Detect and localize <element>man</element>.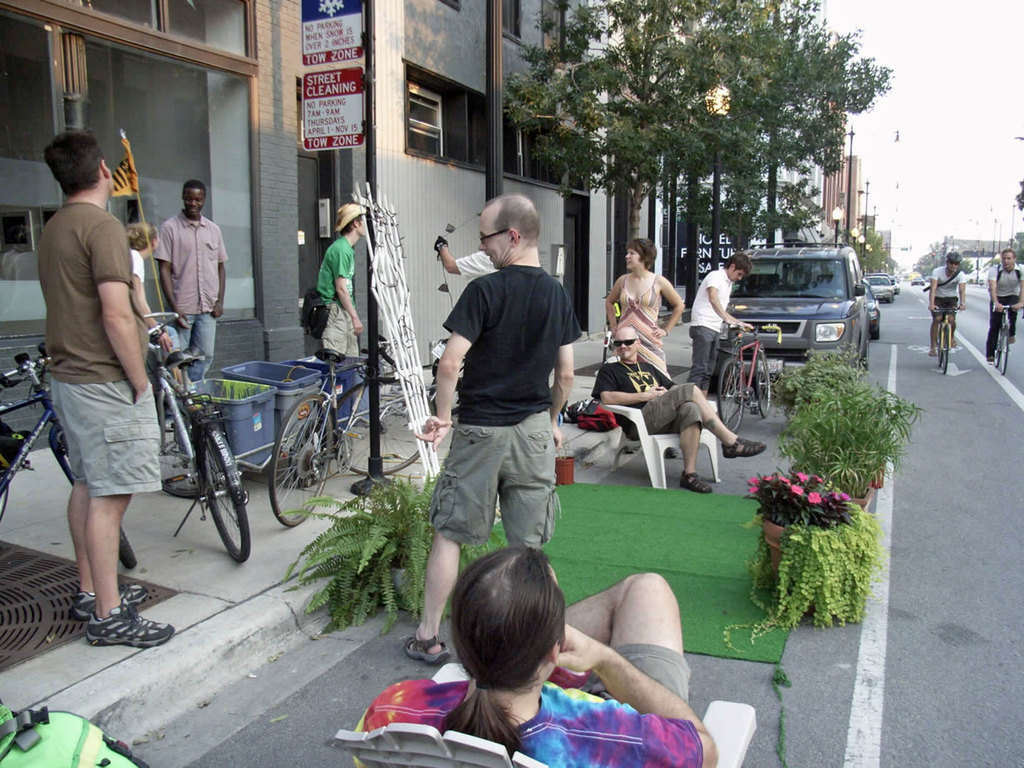
Localized at select_region(692, 255, 752, 398).
